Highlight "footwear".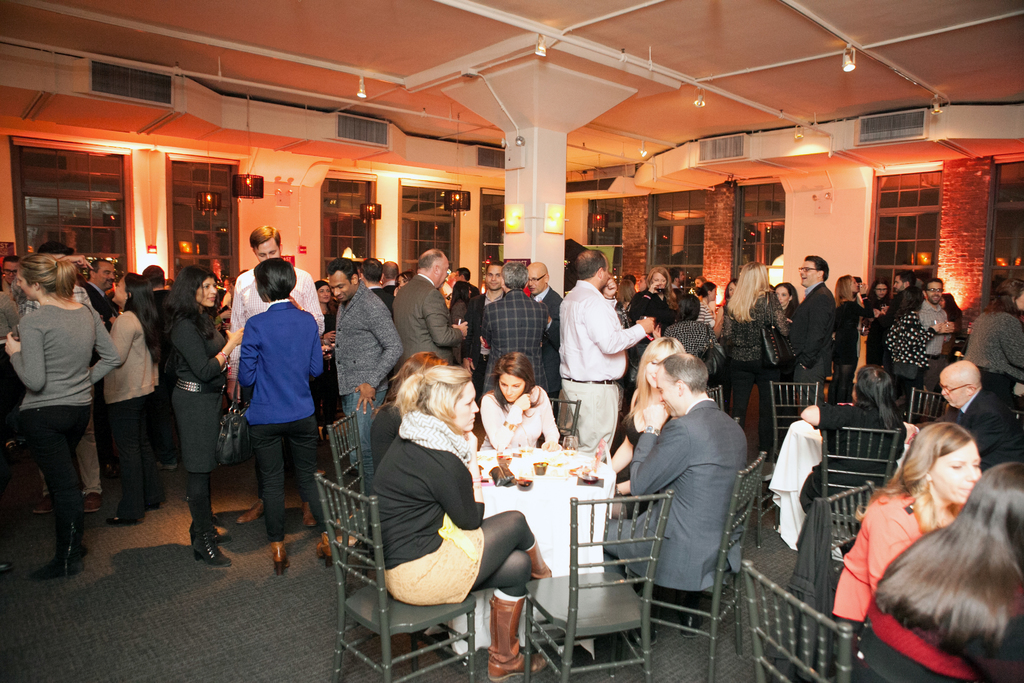
Highlighted region: Rect(105, 471, 125, 525).
